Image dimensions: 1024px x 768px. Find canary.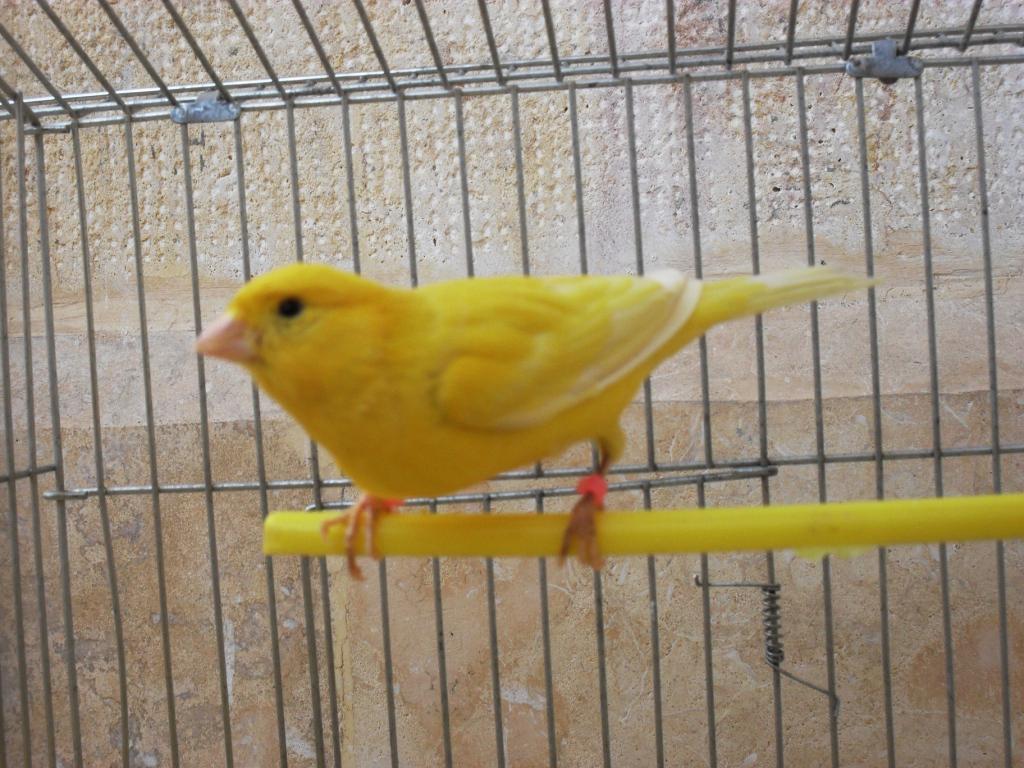
Rect(194, 262, 883, 575).
